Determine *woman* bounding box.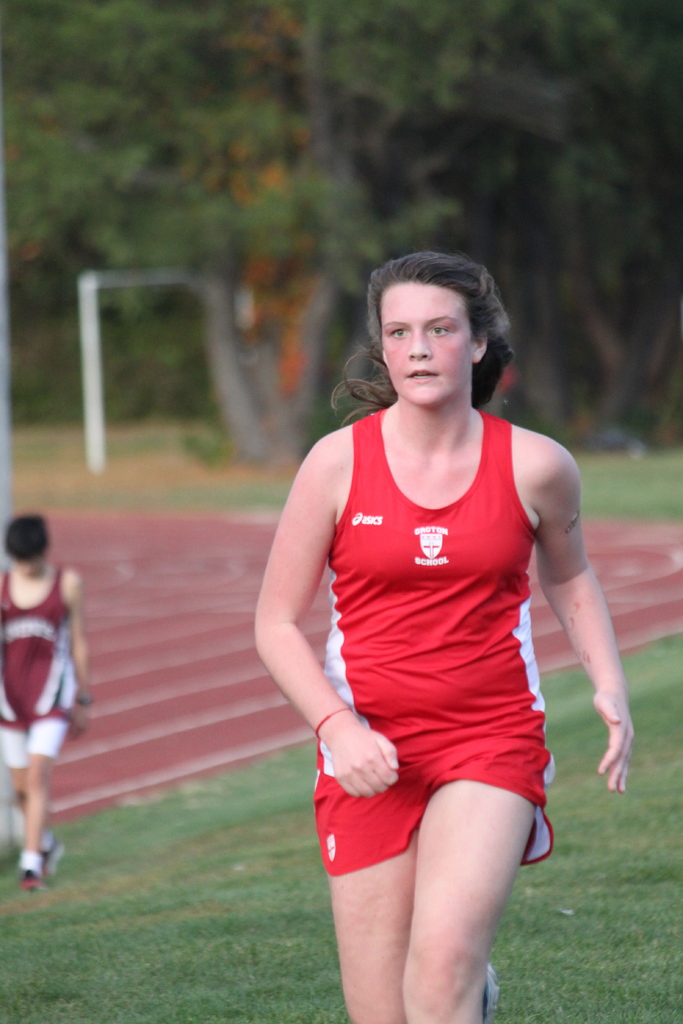
Determined: (left=0, top=515, right=99, bottom=886).
